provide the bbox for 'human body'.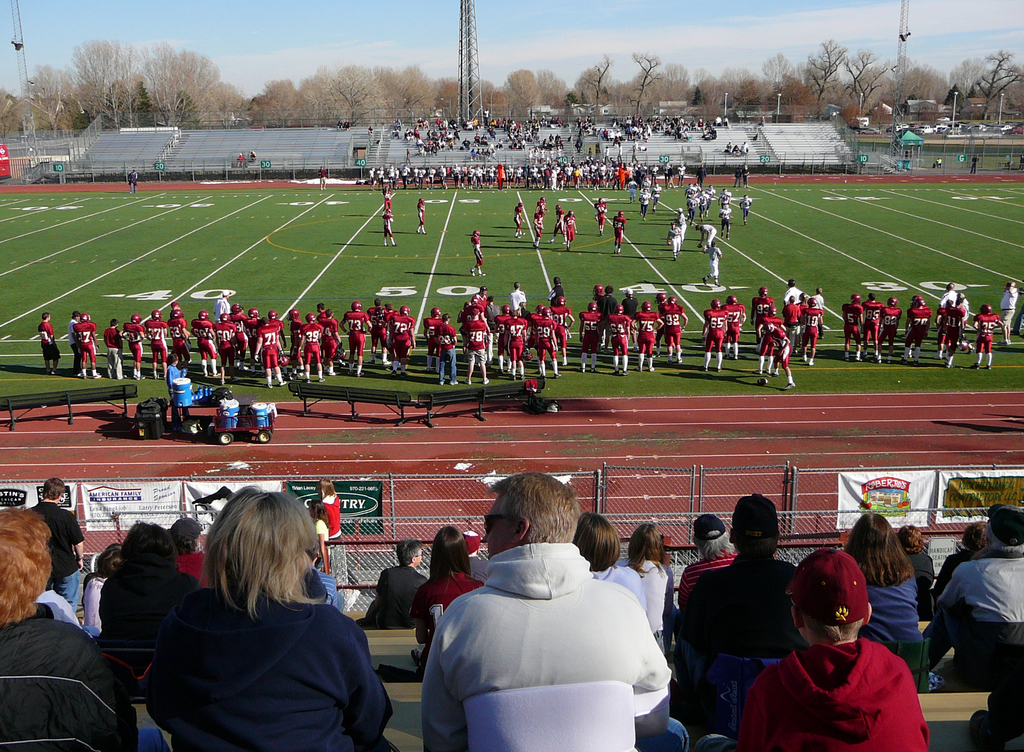
(left=902, top=297, right=932, bottom=365).
